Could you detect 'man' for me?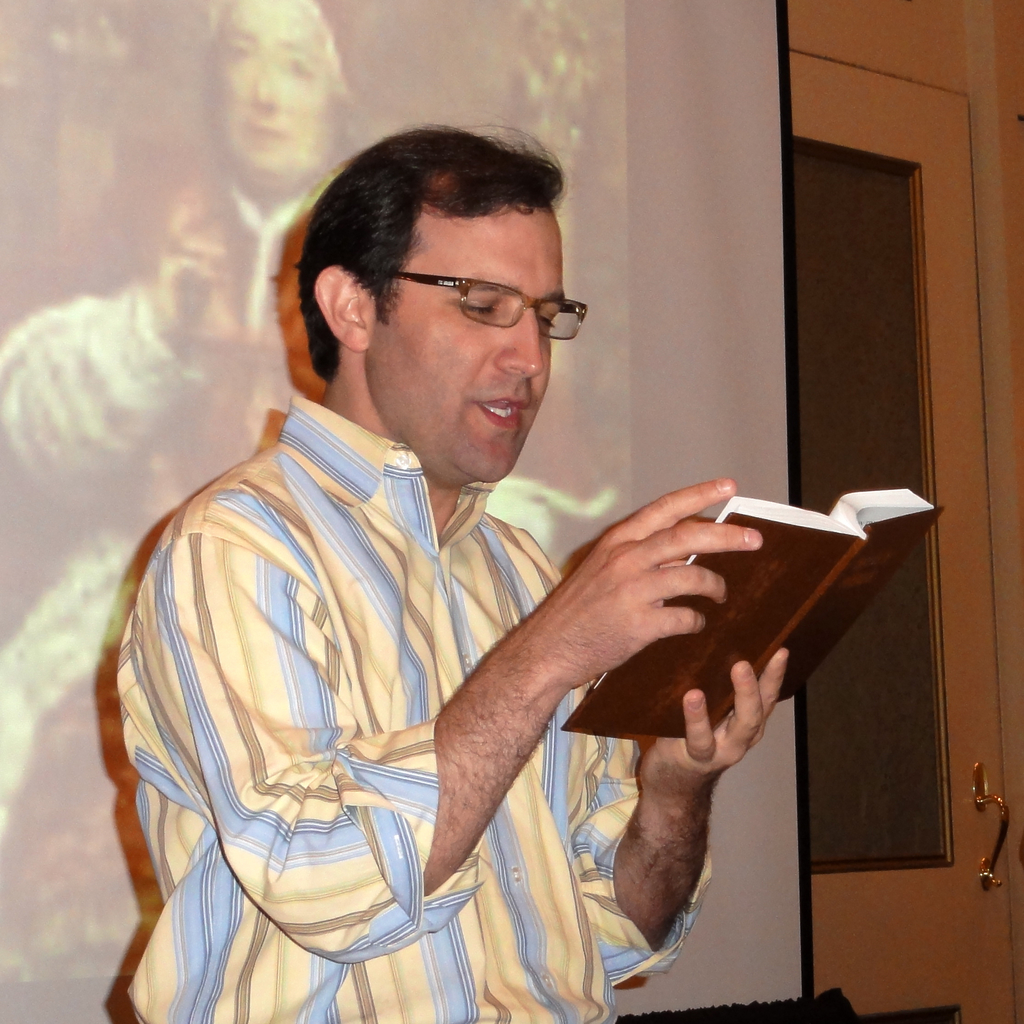
Detection result: rect(118, 118, 795, 1023).
